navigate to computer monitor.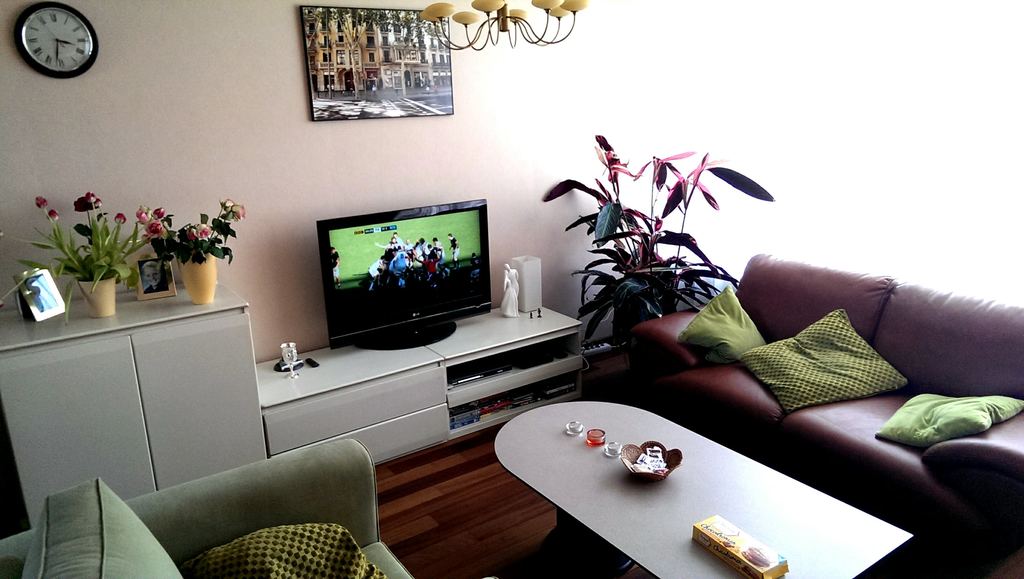
Navigation target: [left=299, top=200, right=493, bottom=336].
